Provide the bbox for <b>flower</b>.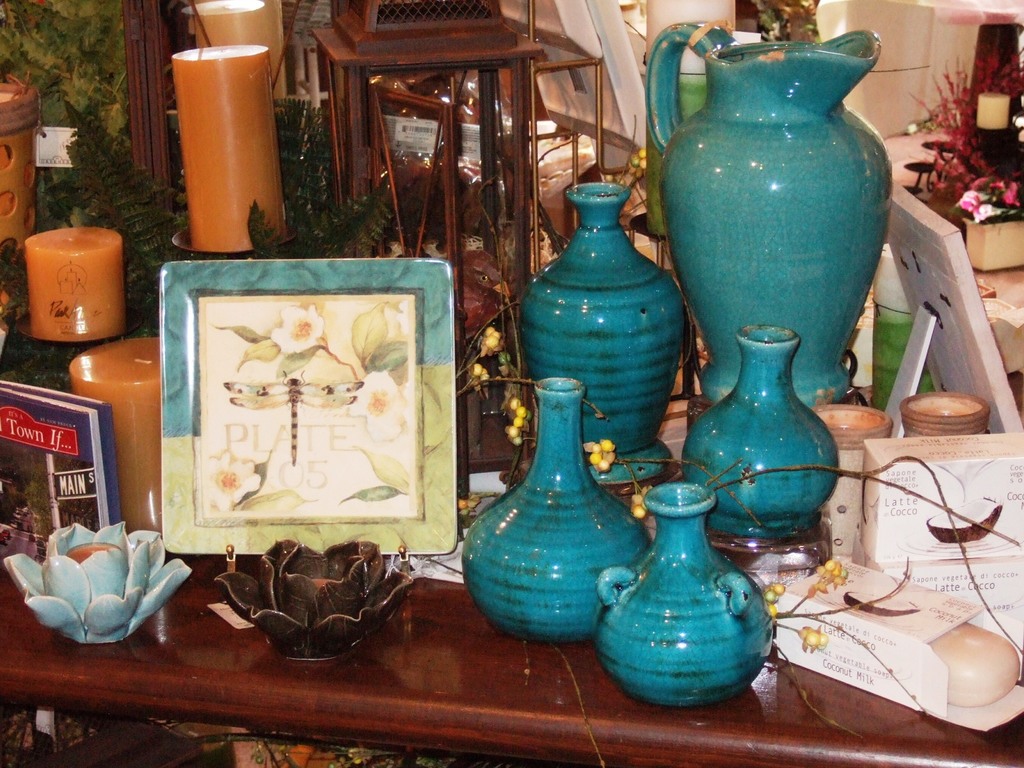
{"x1": 472, "y1": 363, "x2": 487, "y2": 384}.
